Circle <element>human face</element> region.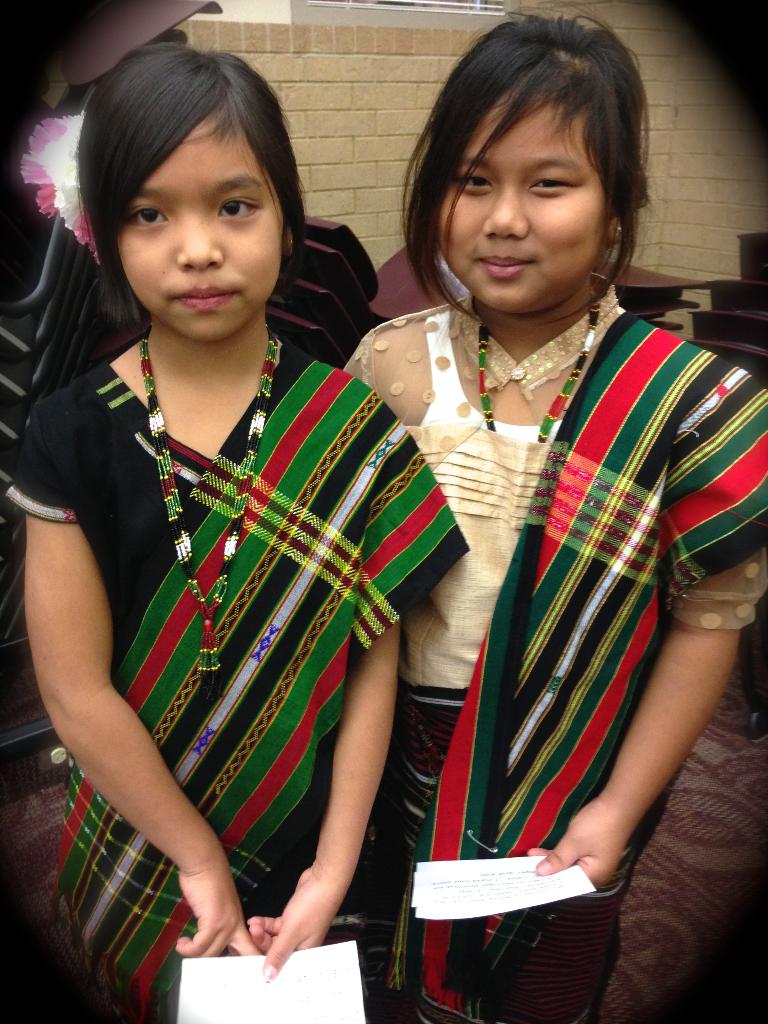
Region: 435/86/612/312.
